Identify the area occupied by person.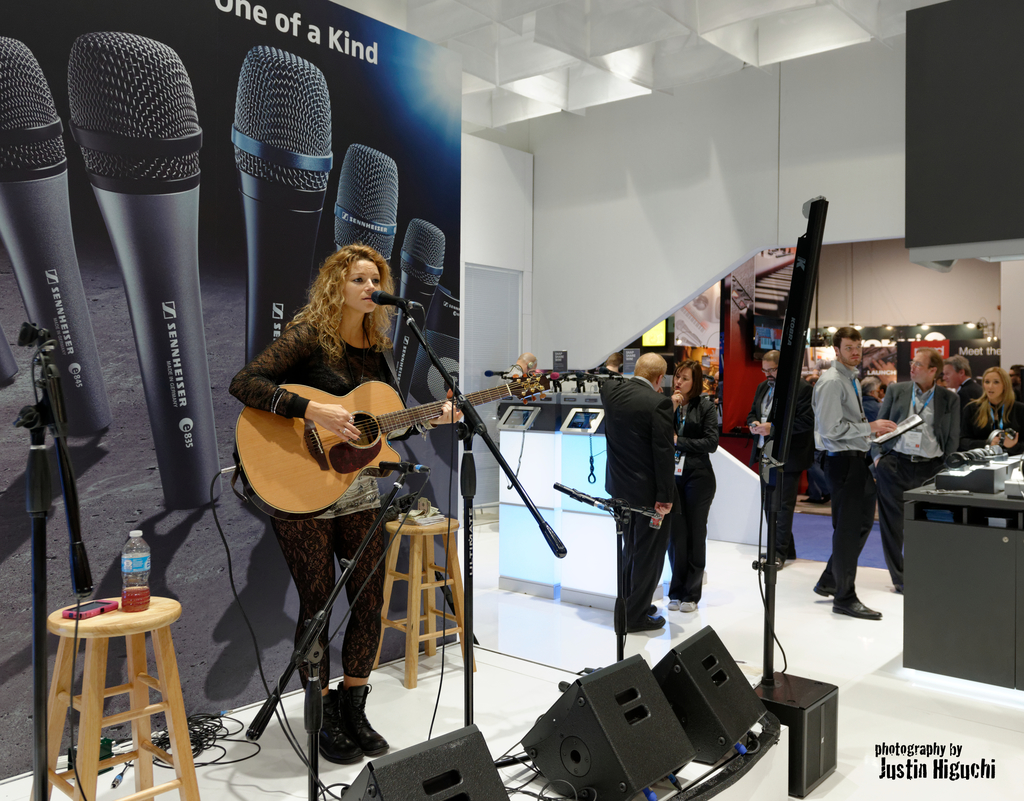
Area: 599, 351, 669, 635.
